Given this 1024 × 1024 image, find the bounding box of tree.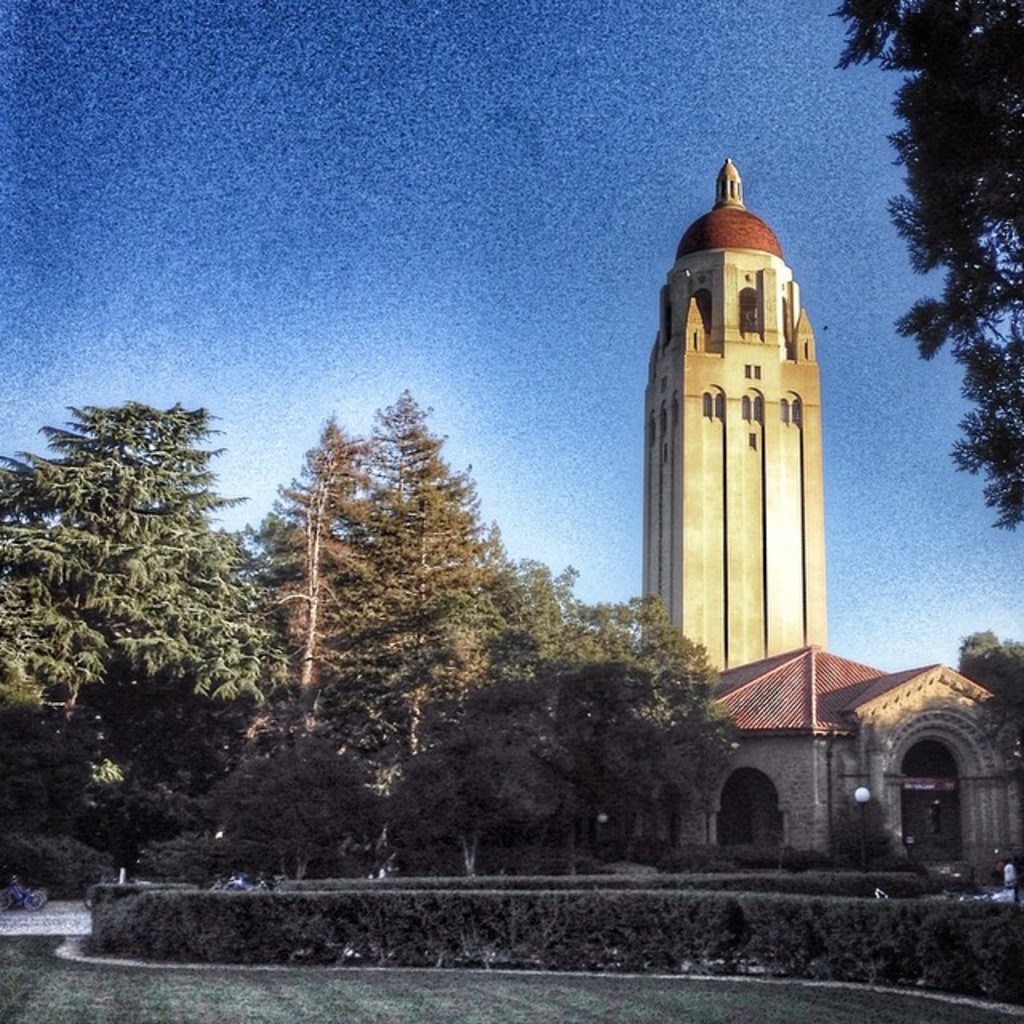
<region>117, 741, 245, 888</region>.
